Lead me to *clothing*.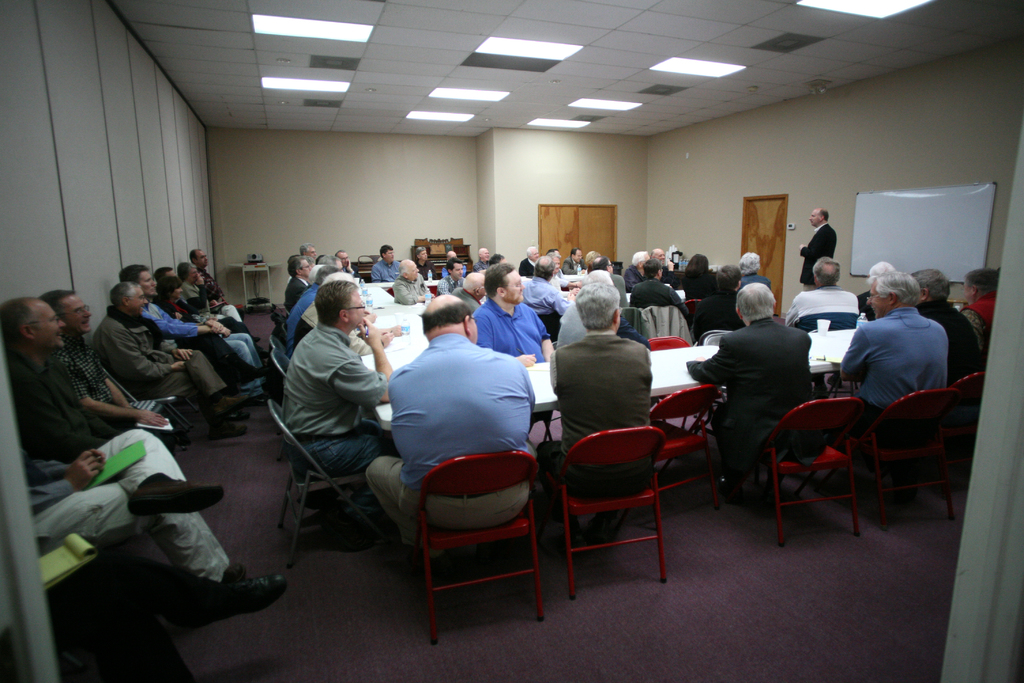
Lead to (5, 343, 224, 595).
